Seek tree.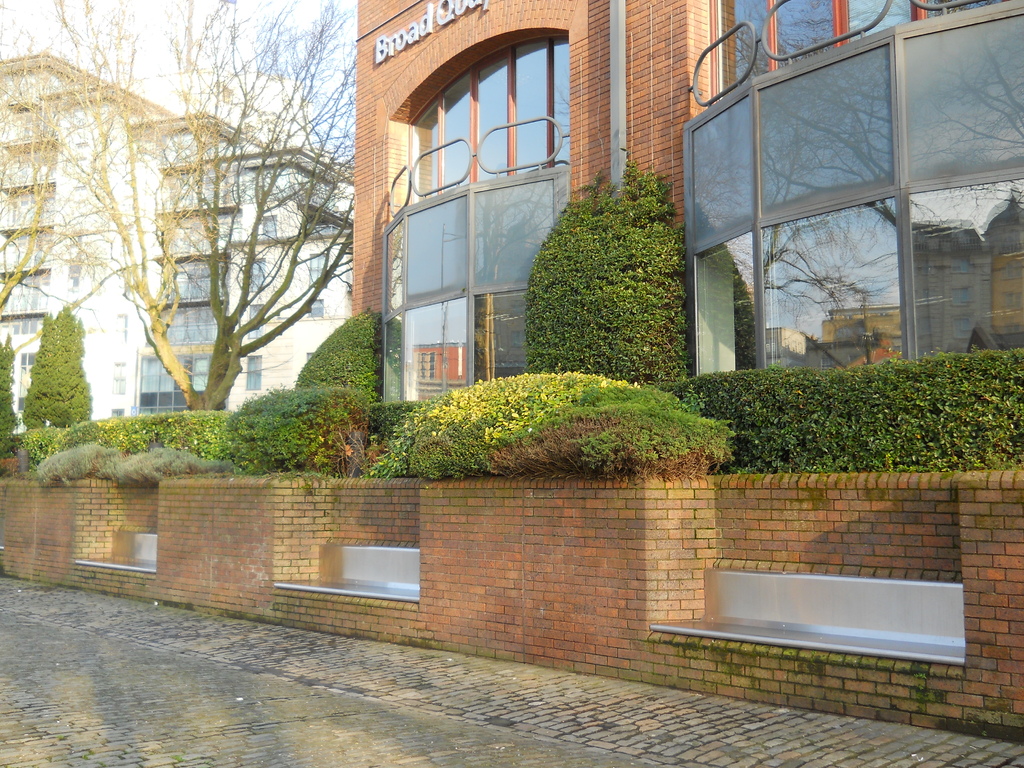
box=[530, 163, 697, 382].
